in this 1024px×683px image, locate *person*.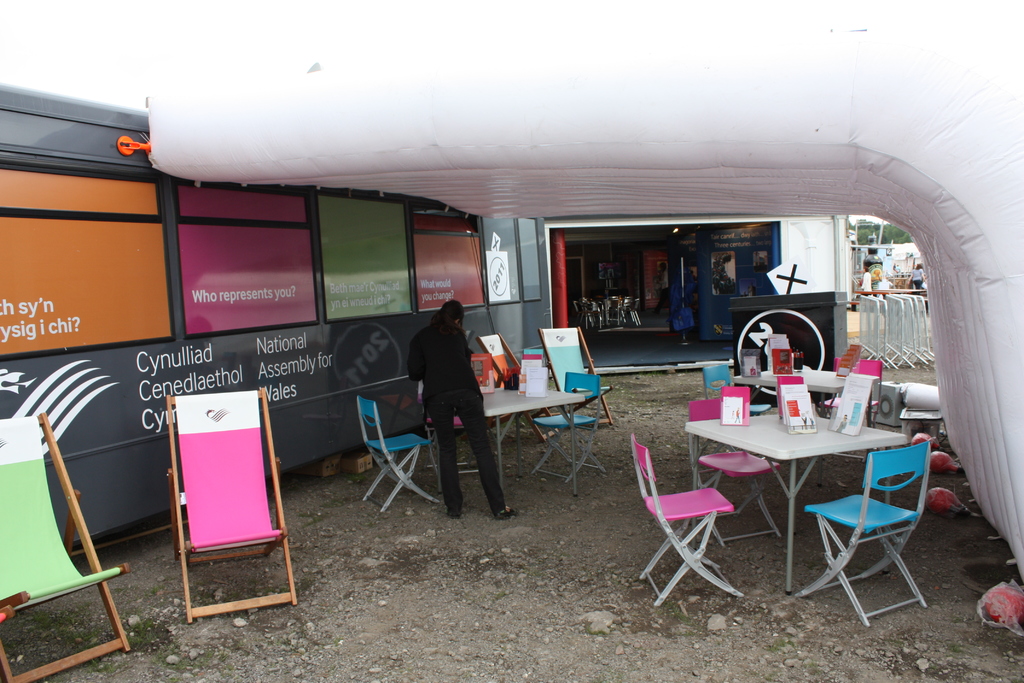
Bounding box: <box>893,263,902,275</box>.
